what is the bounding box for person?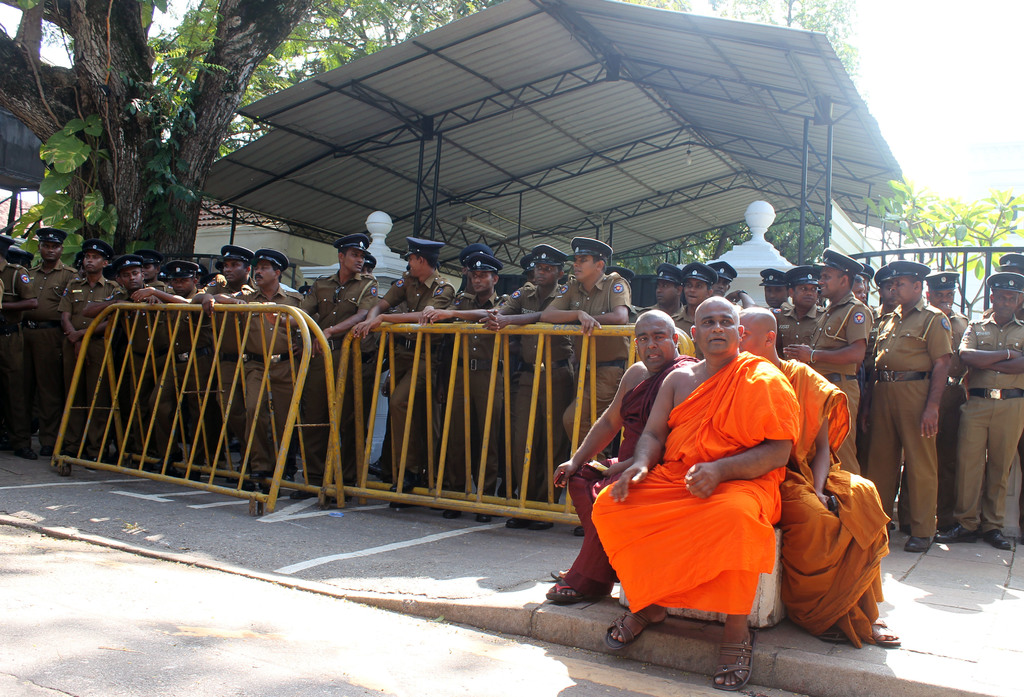
(x1=353, y1=236, x2=454, y2=496).
